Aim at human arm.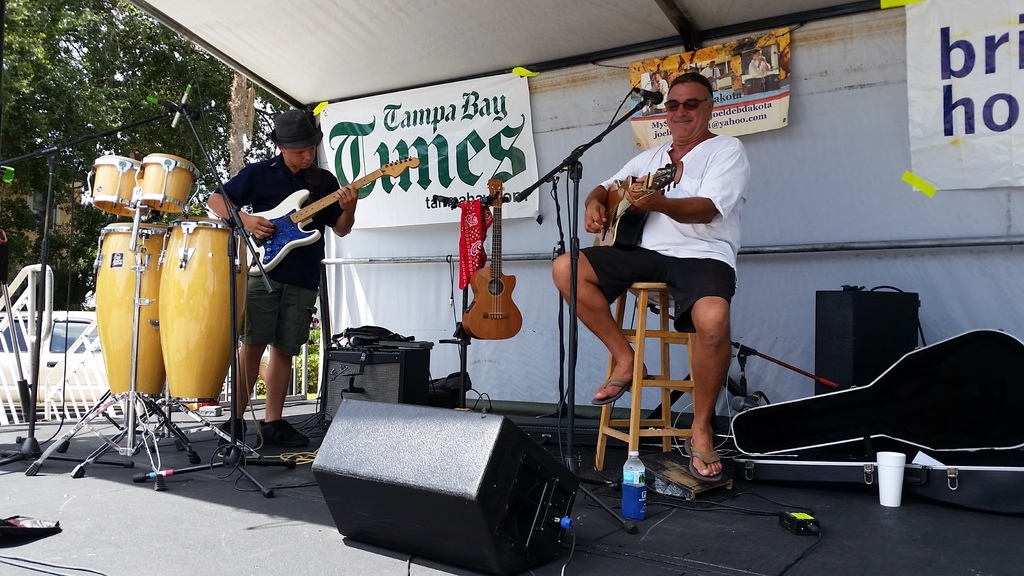
Aimed at [204, 166, 275, 246].
